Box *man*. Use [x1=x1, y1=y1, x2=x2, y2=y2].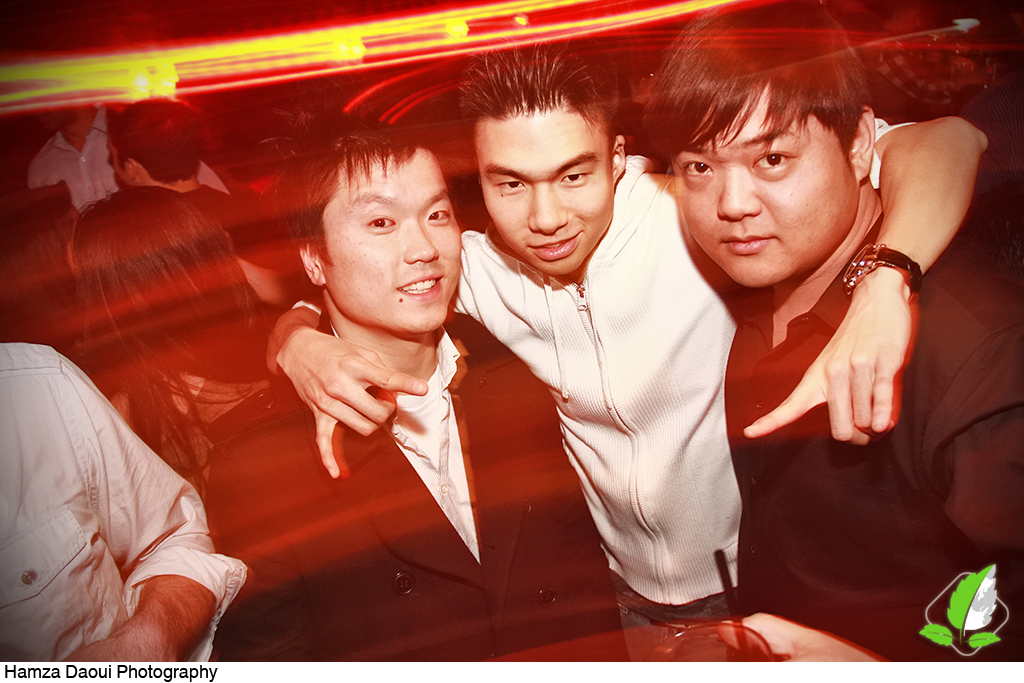
[x1=264, y1=26, x2=986, y2=659].
